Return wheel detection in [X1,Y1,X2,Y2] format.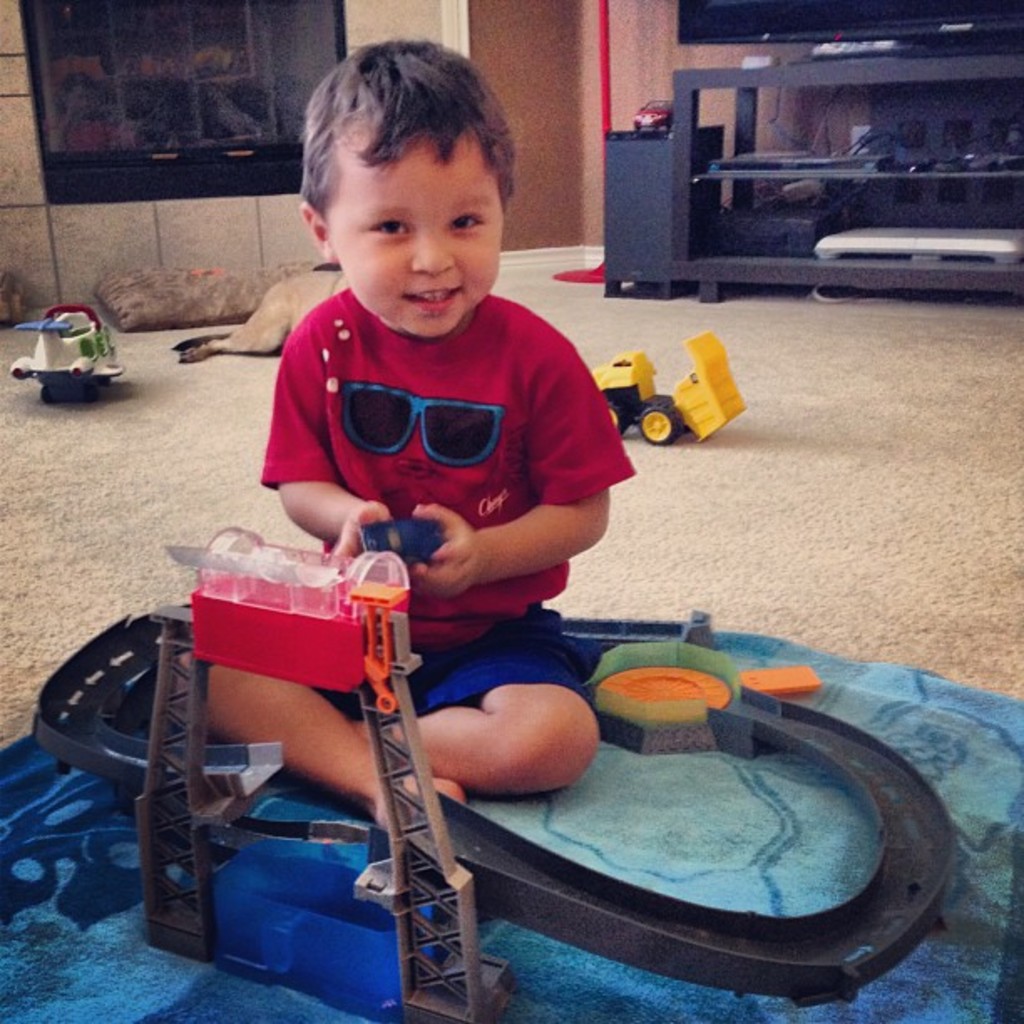
[609,400,624,428].
